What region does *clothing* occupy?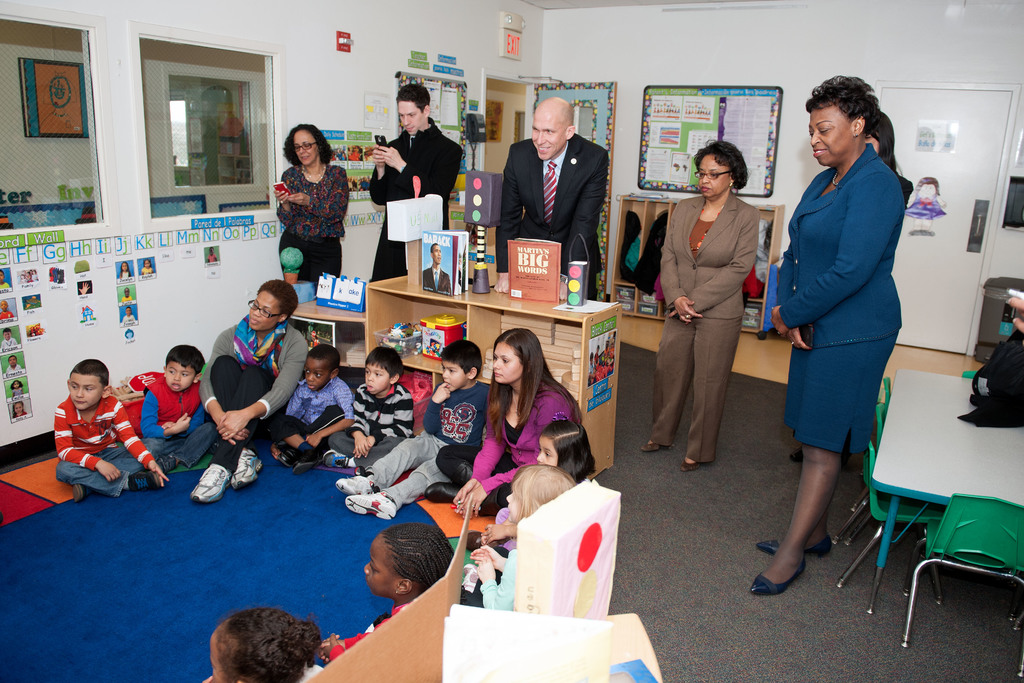
pyautogui.locateOnScreen(431, 373, 573, 508).
